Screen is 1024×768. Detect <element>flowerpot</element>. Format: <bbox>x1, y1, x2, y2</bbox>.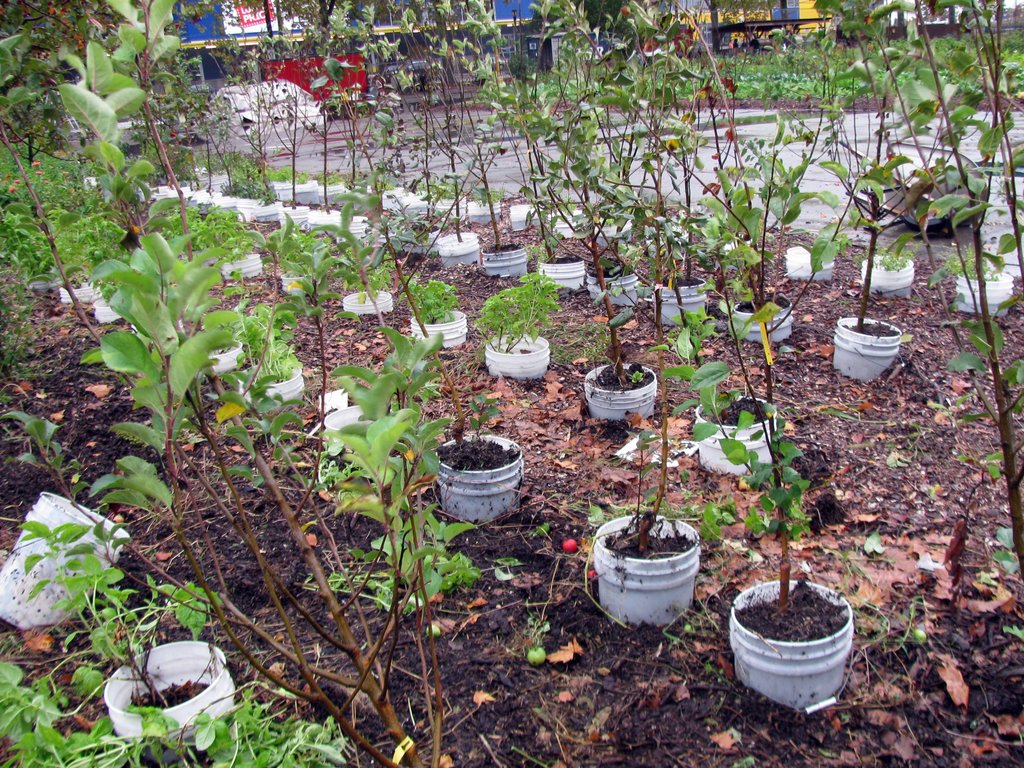
<bbox>340, 285, 394, 315</bbox>.
